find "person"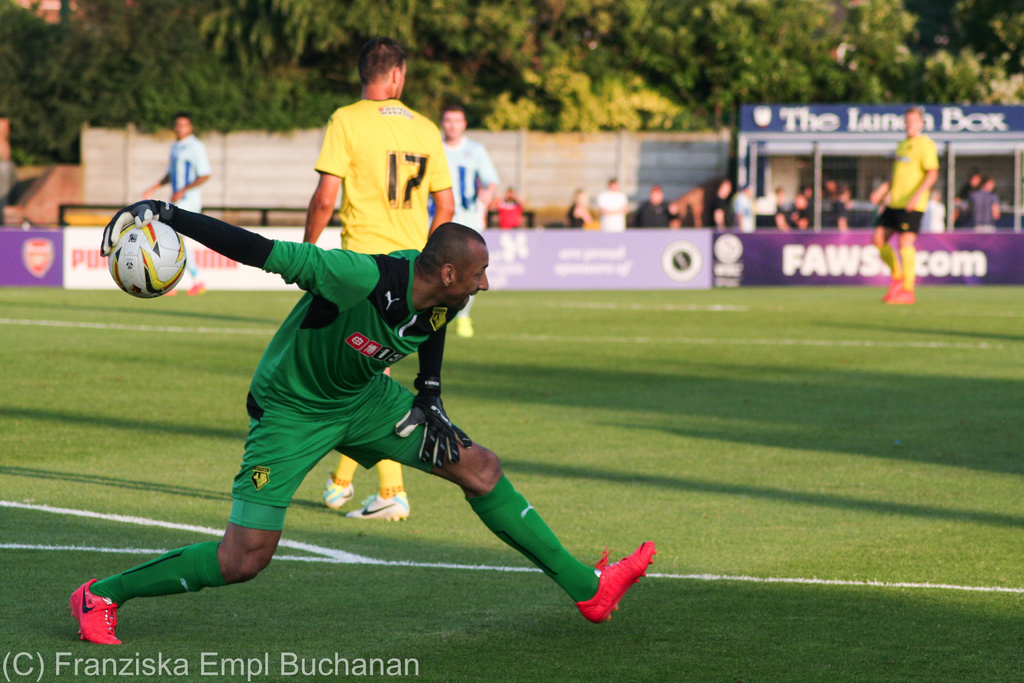
(left=882, top=117, right=952, bottom=315)
